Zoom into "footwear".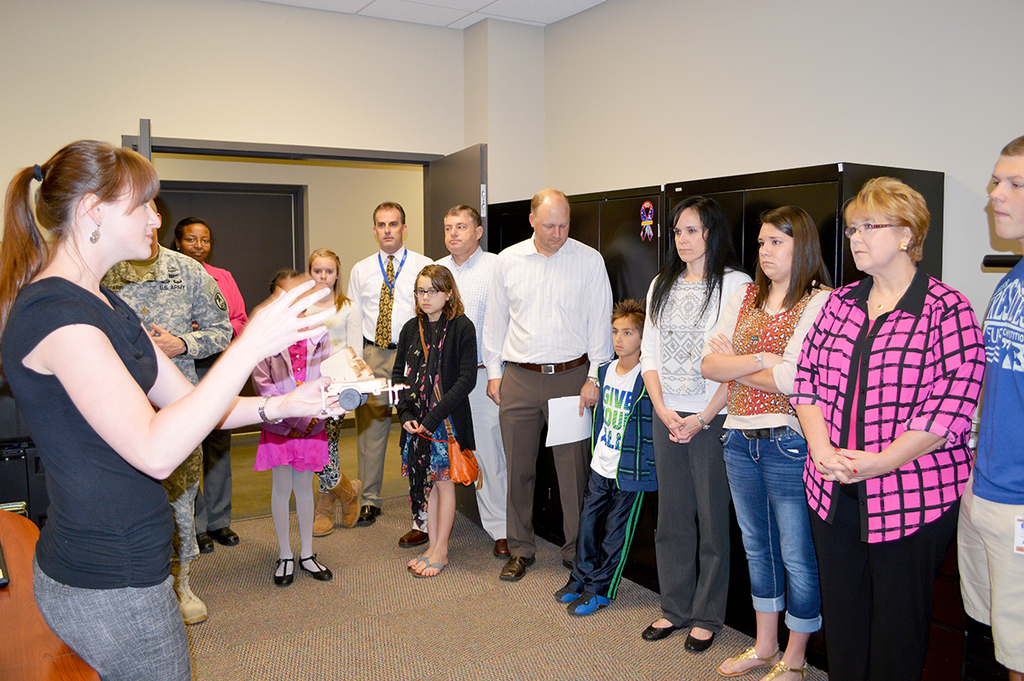
Zoom target: detection(503, 552, 534, 579).
